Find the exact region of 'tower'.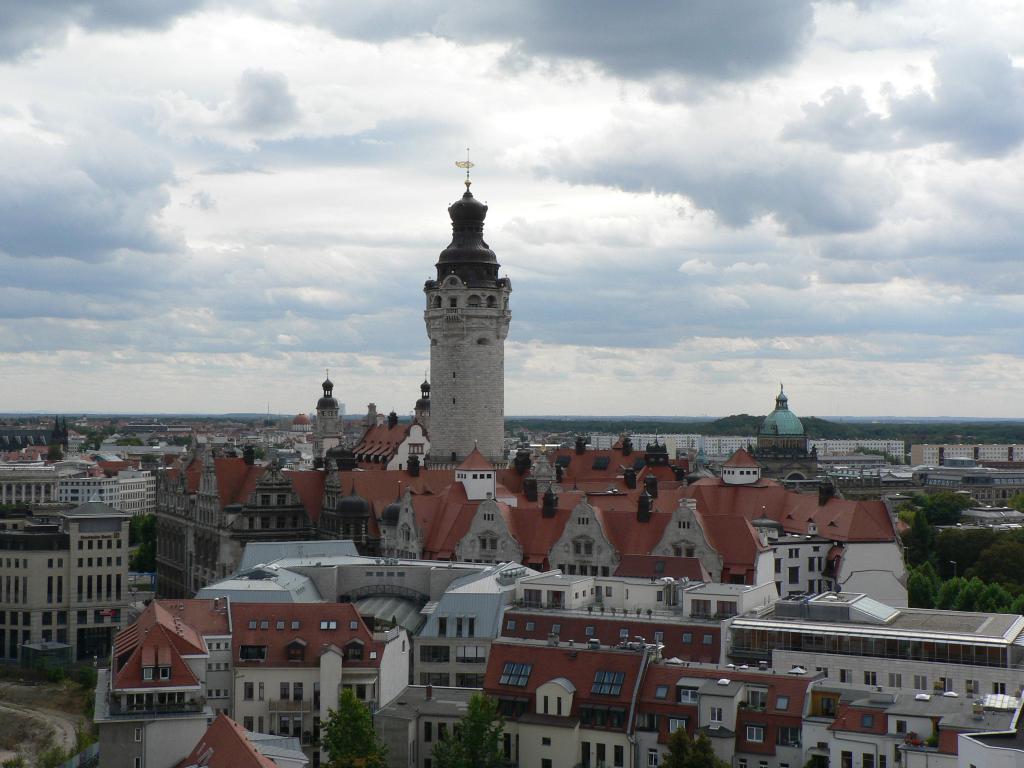
Exact region: left=54, top=409, right=71, bottom=435.
